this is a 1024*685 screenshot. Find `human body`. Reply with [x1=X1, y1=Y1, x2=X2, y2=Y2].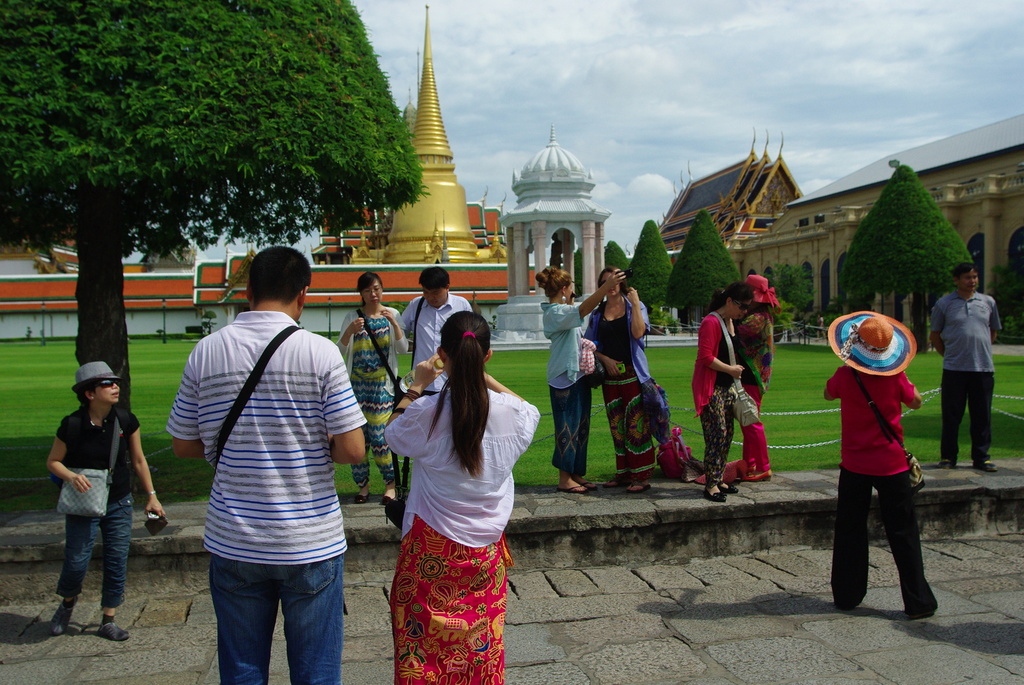
[x1=534, y1=268, x2=616, y2=489].
